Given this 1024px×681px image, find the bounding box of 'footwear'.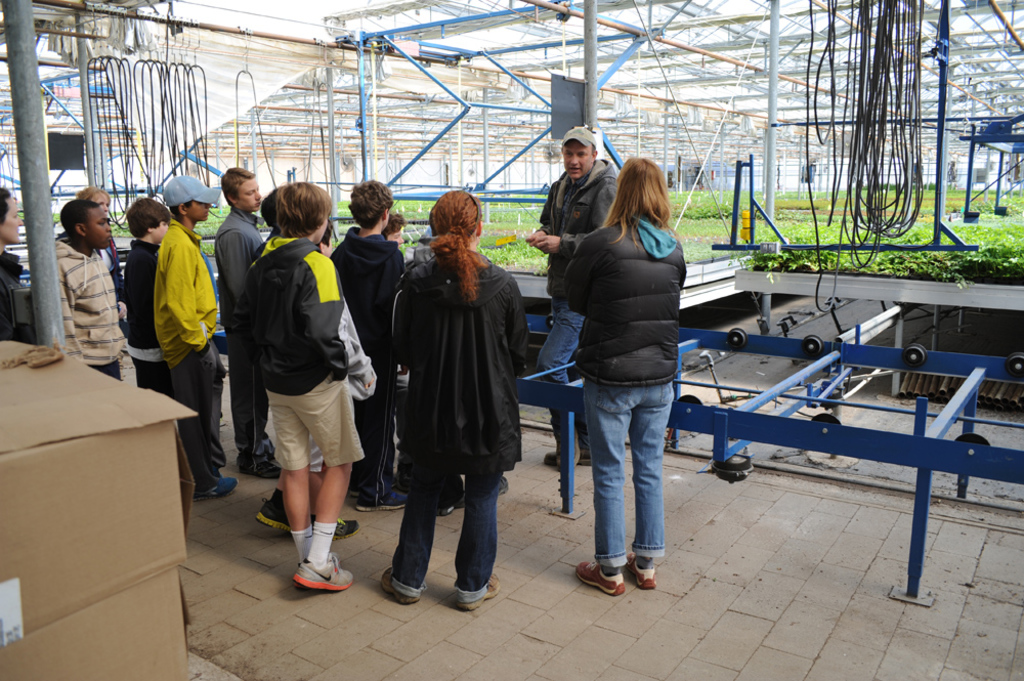
624, 551, 655, 588.
